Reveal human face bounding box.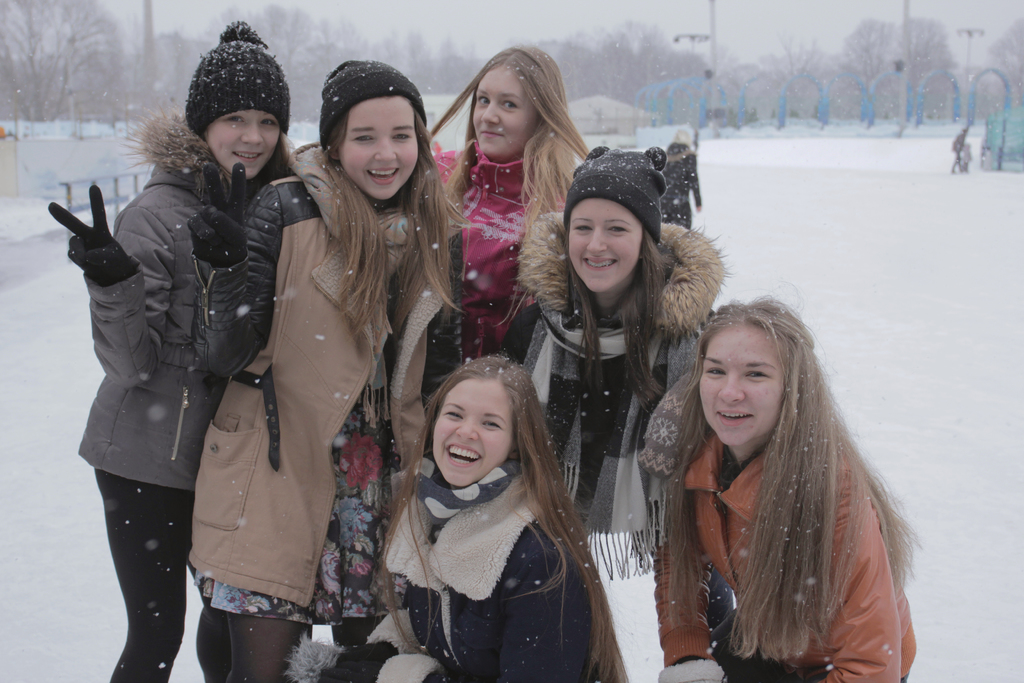
Revealed: <box>475,68,539,161</box>.
